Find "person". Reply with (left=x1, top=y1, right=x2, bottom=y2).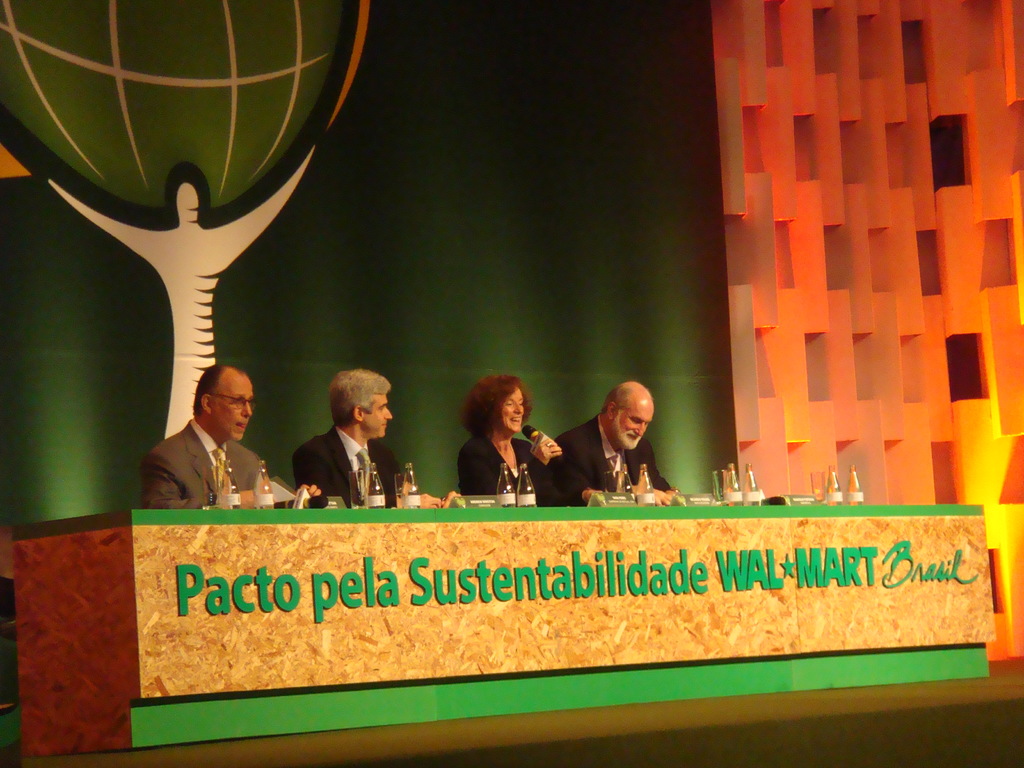
(left=554, top=380, right=665, bottom=507).
